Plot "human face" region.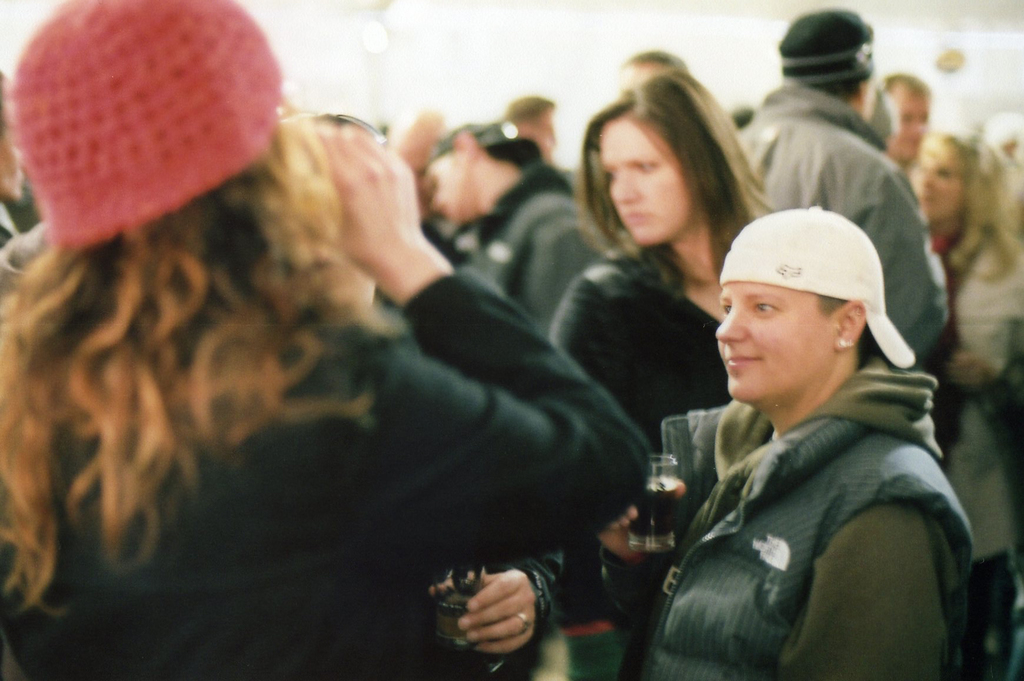
Plotted at [420, 149, 474, 224].
